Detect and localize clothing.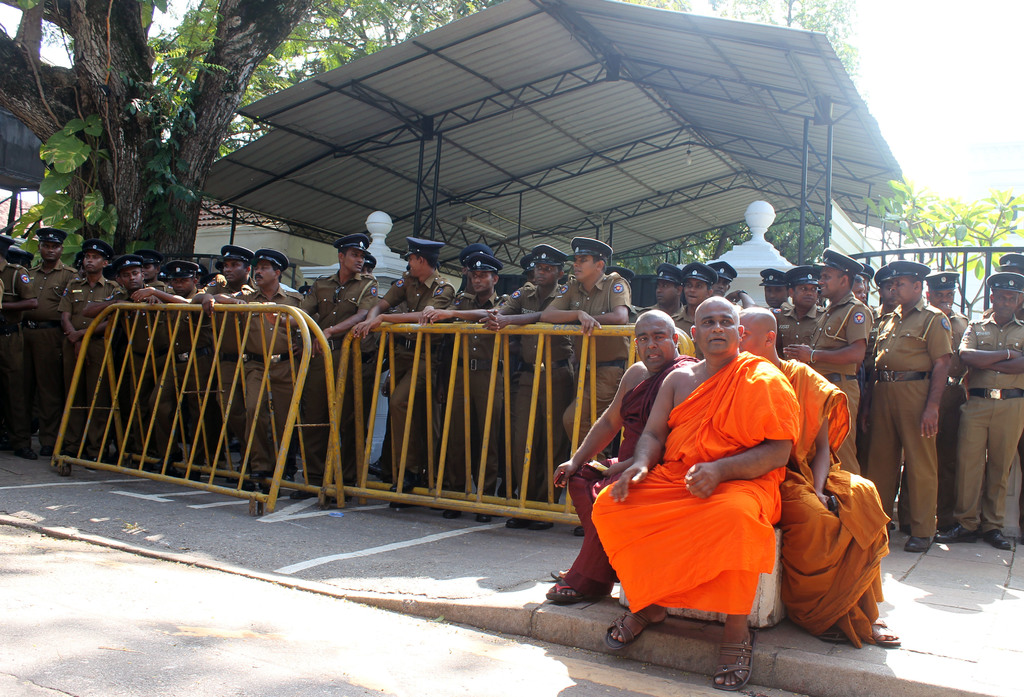
Localized at left=776, top=265, right=828, bottom=288.
